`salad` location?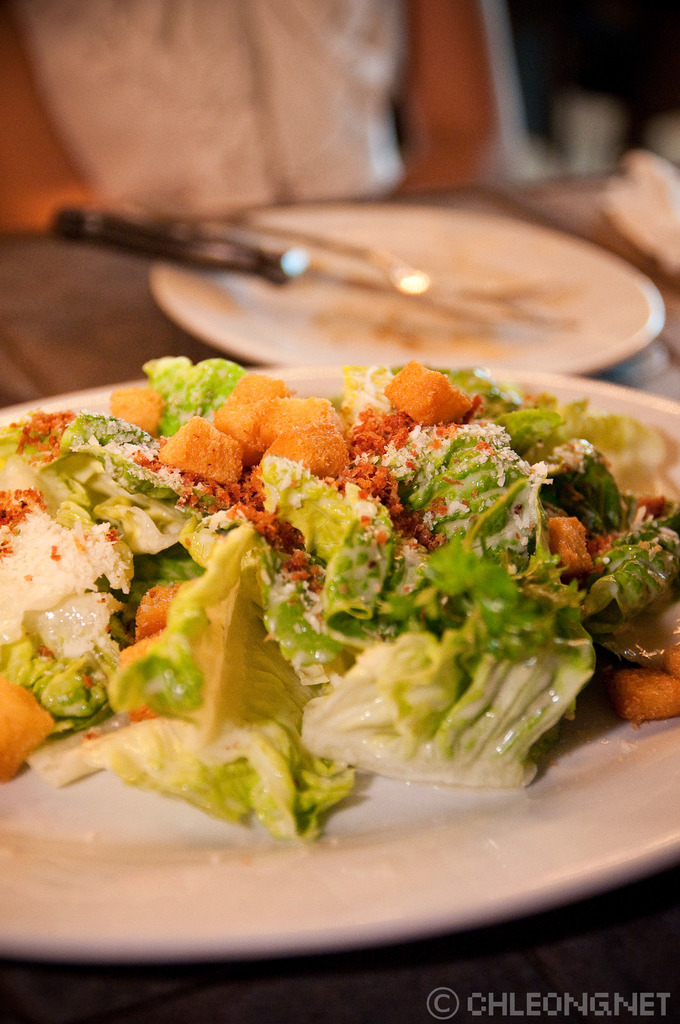
x1=0 y1=346 x2=679 y2=858
